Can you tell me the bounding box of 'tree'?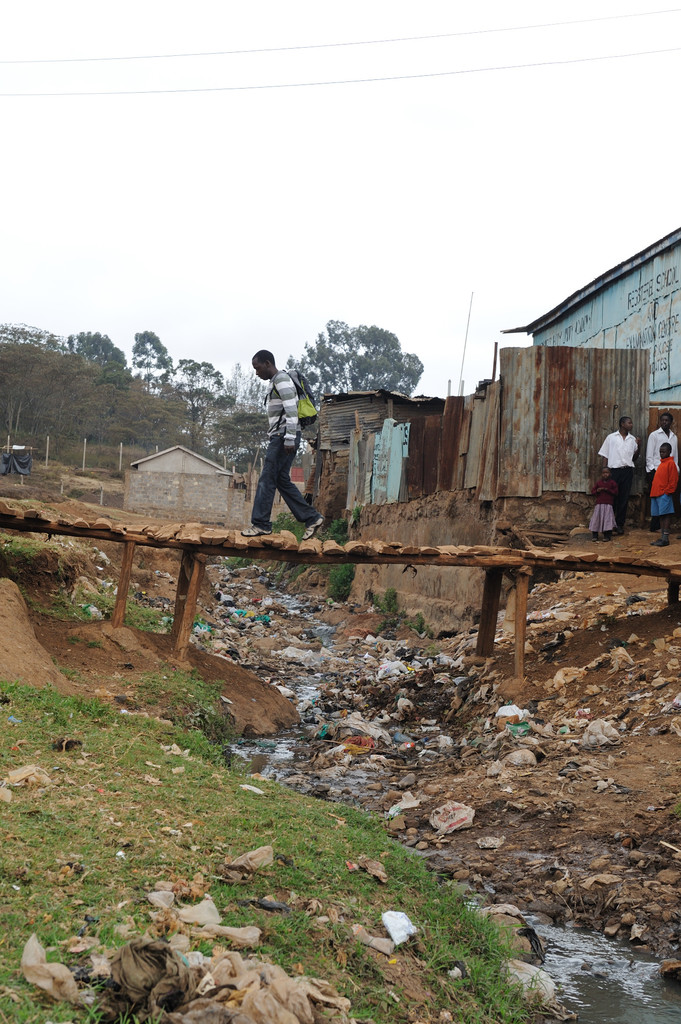
[left=231, top=359, right=268, bottom=410].
